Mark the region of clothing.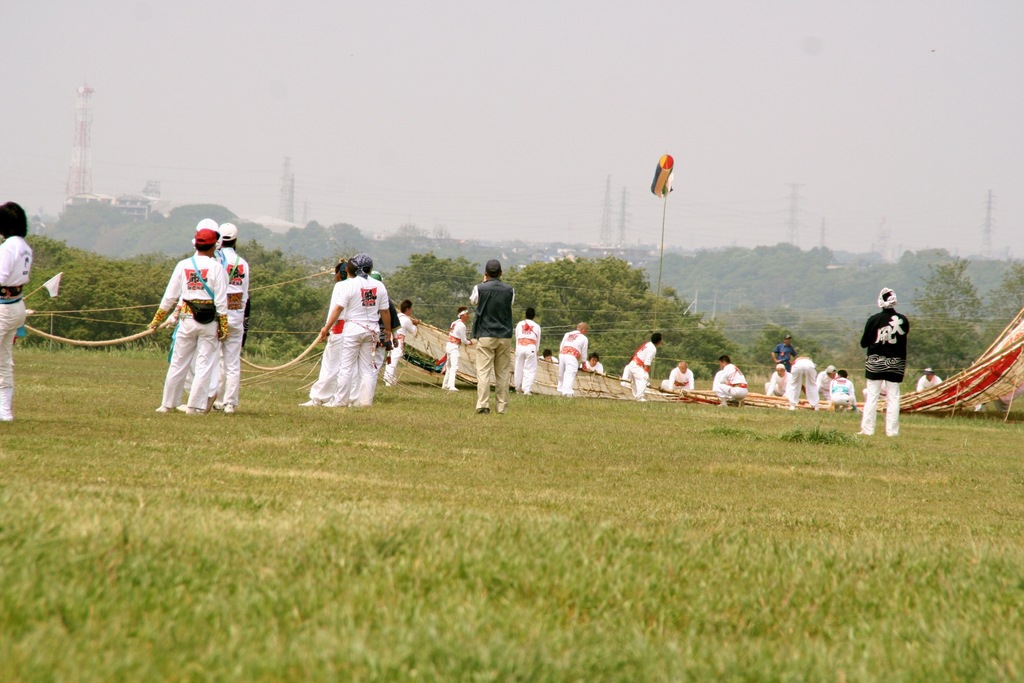
Region: {"left": 664, "top": 368, "right": 693, "bottom": 389}.
